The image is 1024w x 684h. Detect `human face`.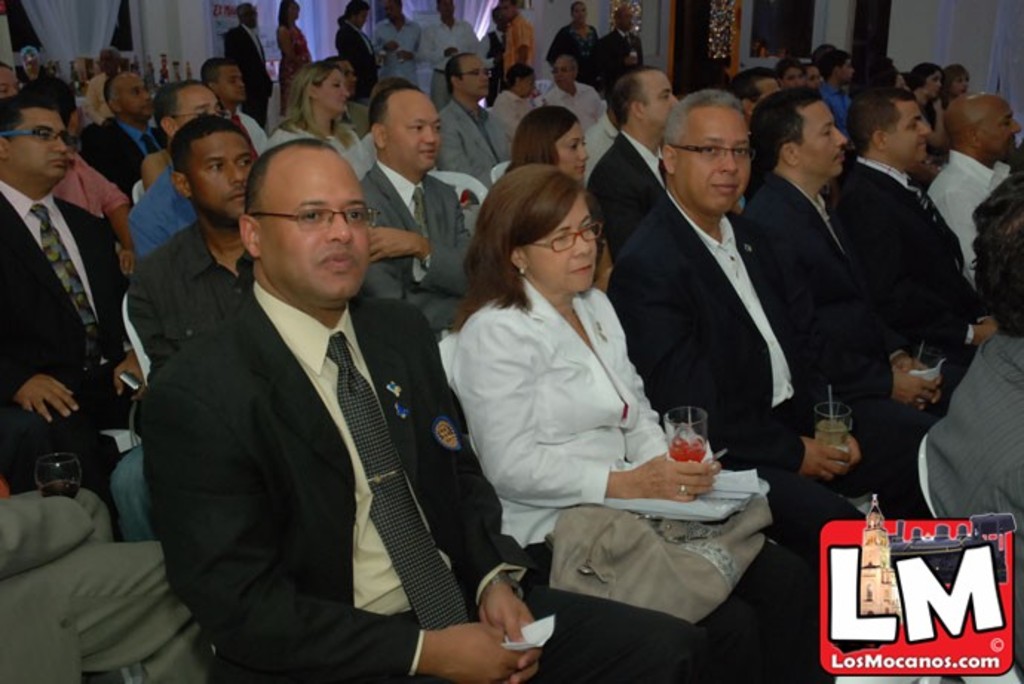
Detection: bbox=[174, 88, 221, 131].
